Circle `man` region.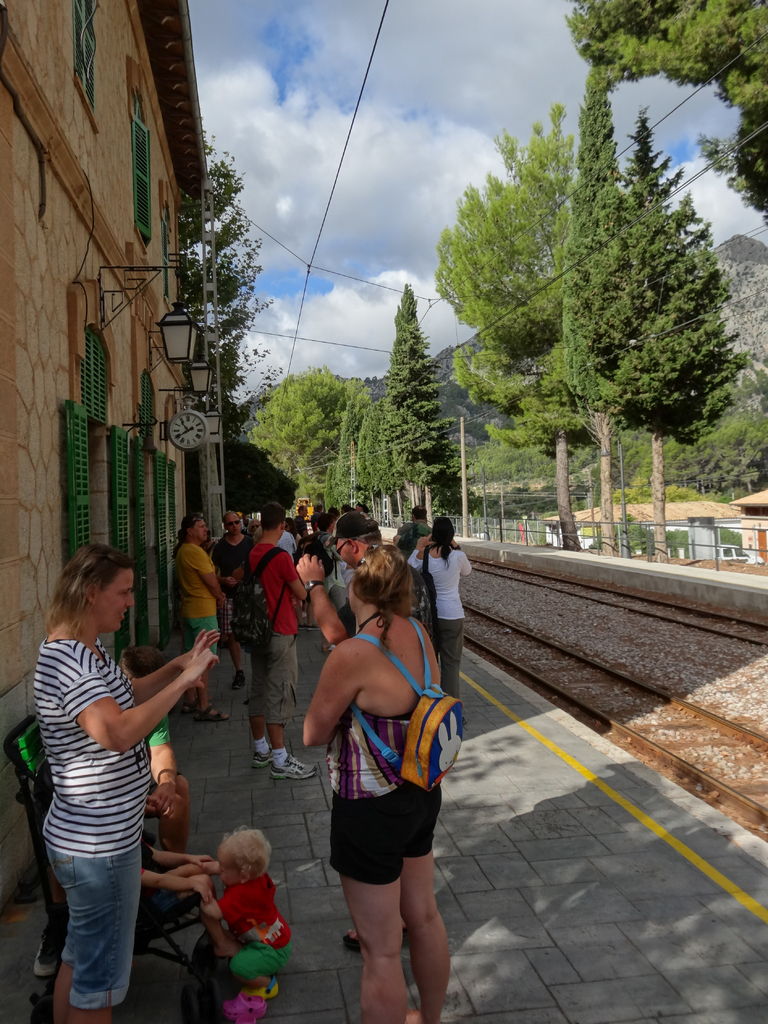
Region: BBox(242, 504, 319, 779).
